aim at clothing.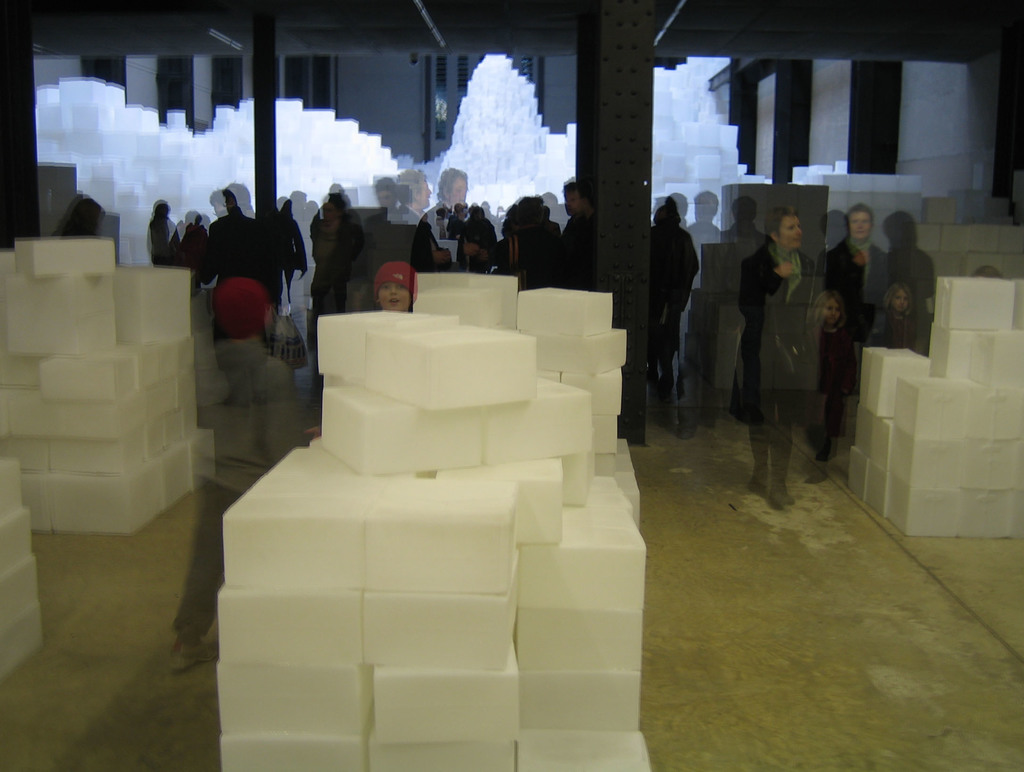
Aimed at {"left": 723, "top": 195, "right": 837, "bottom": 485}.
